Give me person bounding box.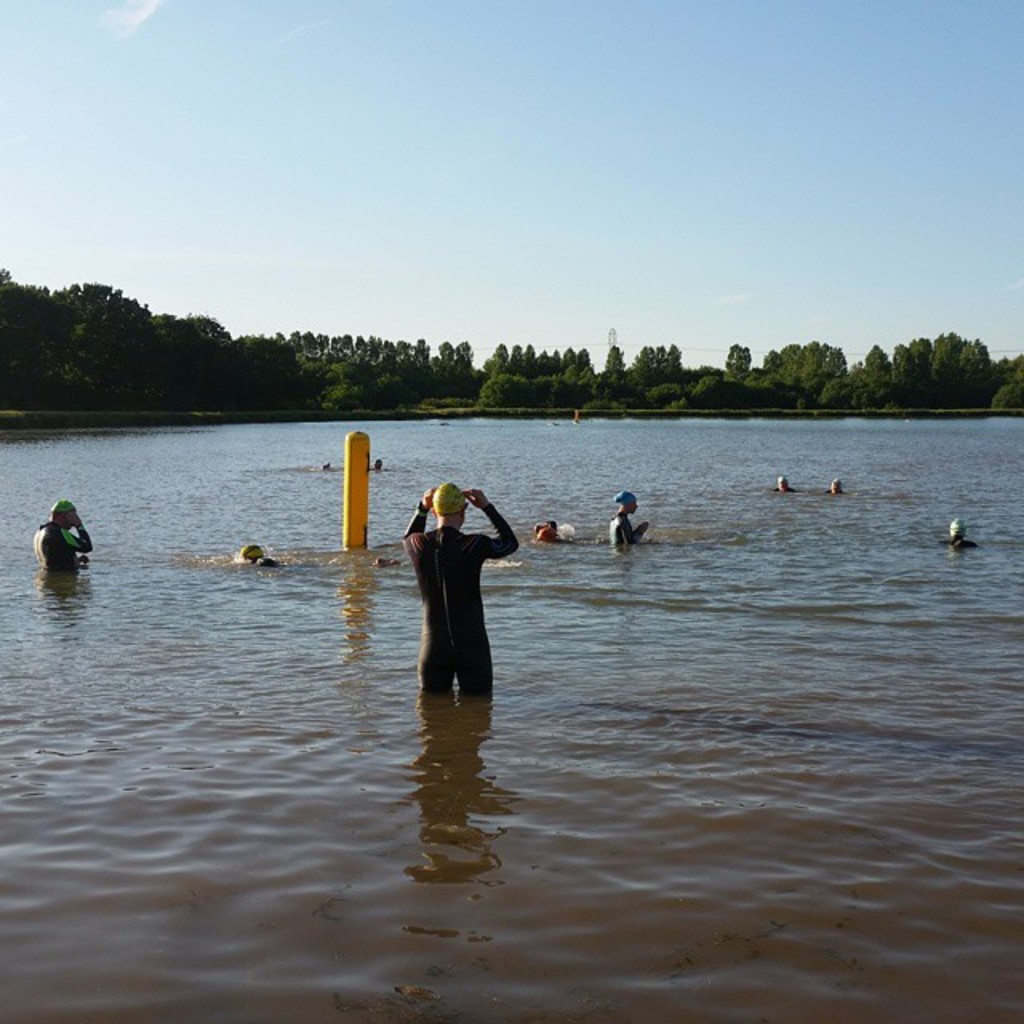
27, 494, 101, 579.
